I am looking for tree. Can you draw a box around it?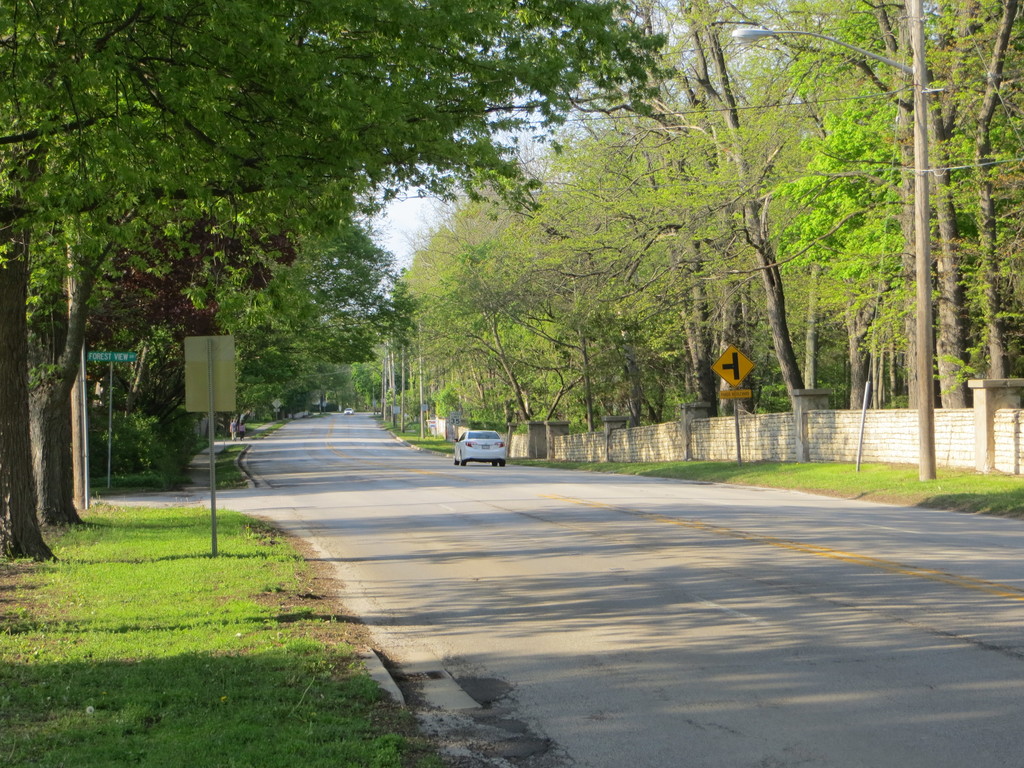
Sure, the bounding box is 804/0/986/404.
